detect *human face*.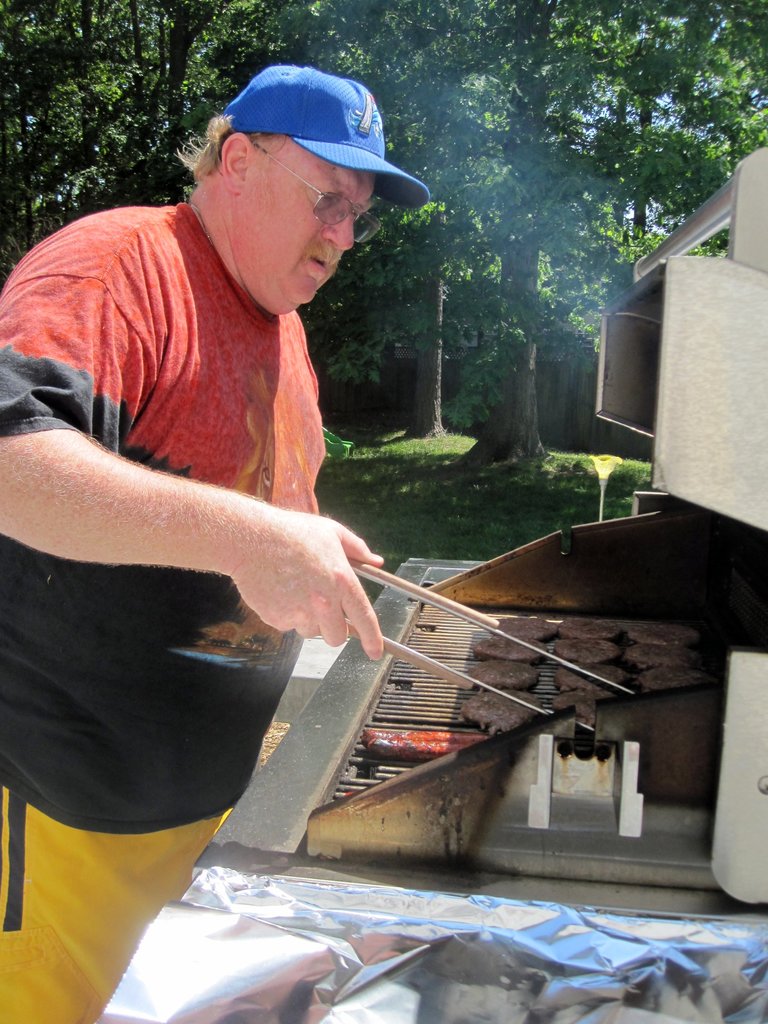
Detected at 212:130:396:321.
